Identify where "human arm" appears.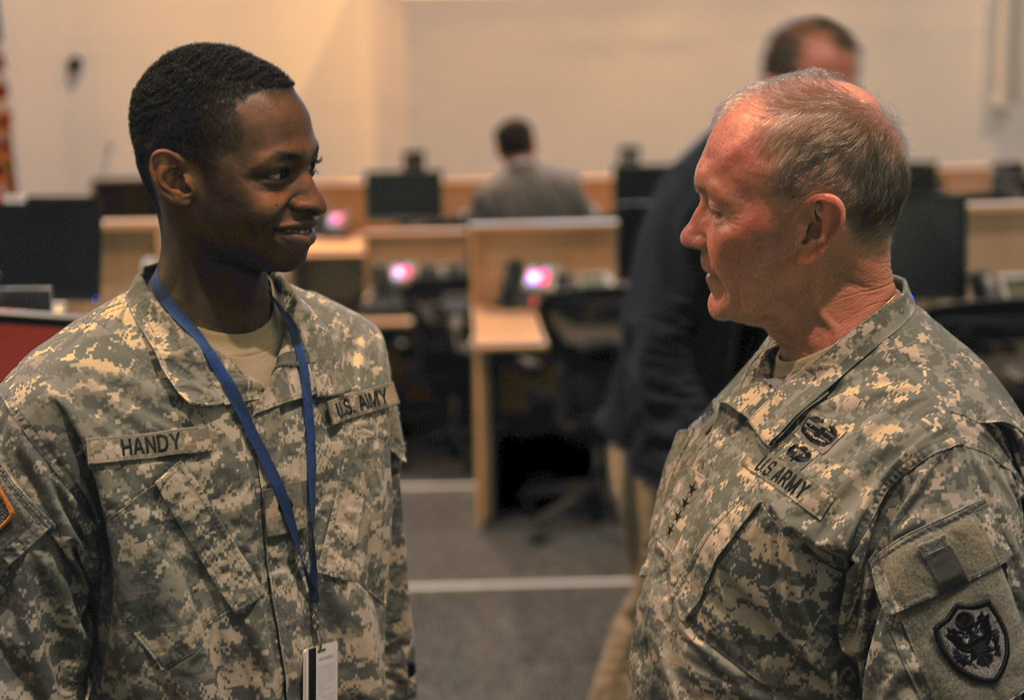
Appears at x1=0, y1=340, x2=121, y2=699.
